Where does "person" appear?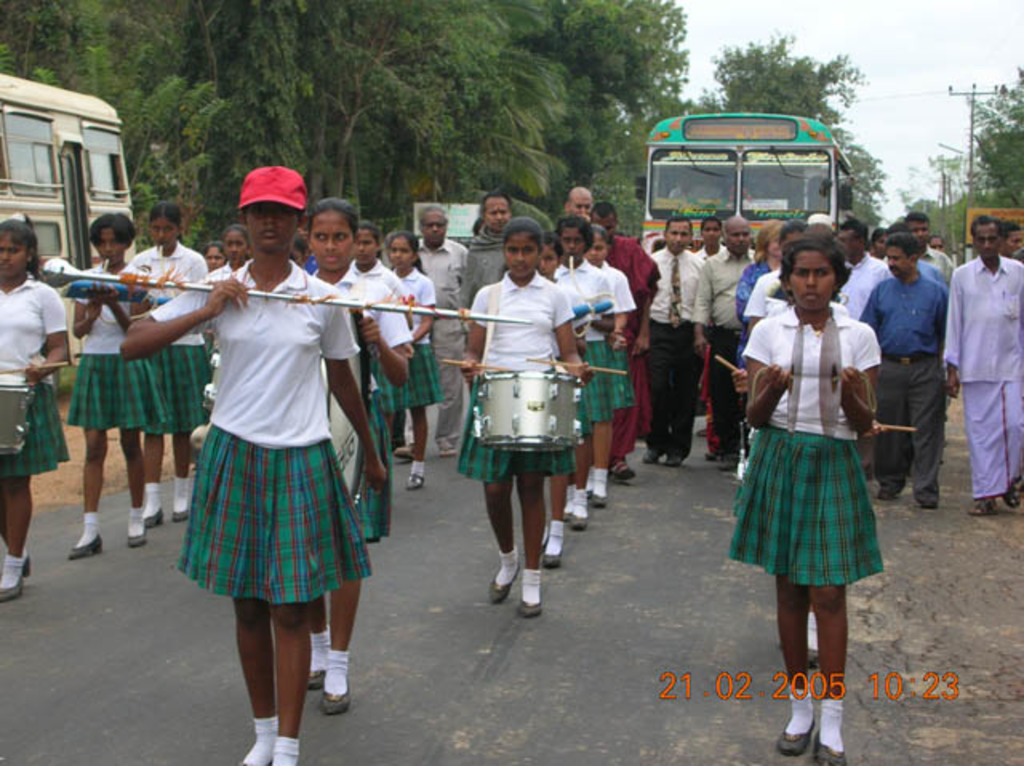
Appears at x1=454 y1=216 x2=590 y2=612.
